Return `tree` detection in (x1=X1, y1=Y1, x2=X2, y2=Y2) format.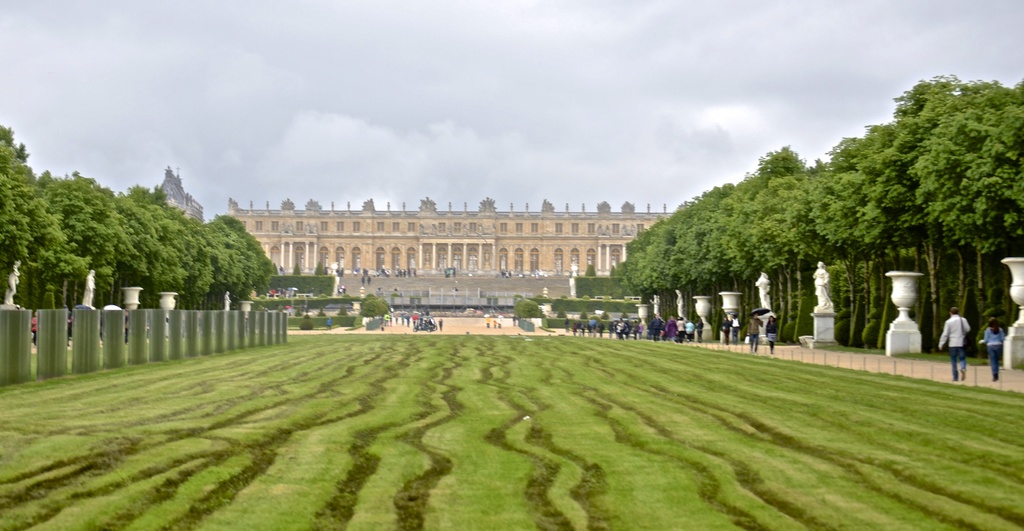
(x1=911, y1=74, x2=1023, y2=343).
